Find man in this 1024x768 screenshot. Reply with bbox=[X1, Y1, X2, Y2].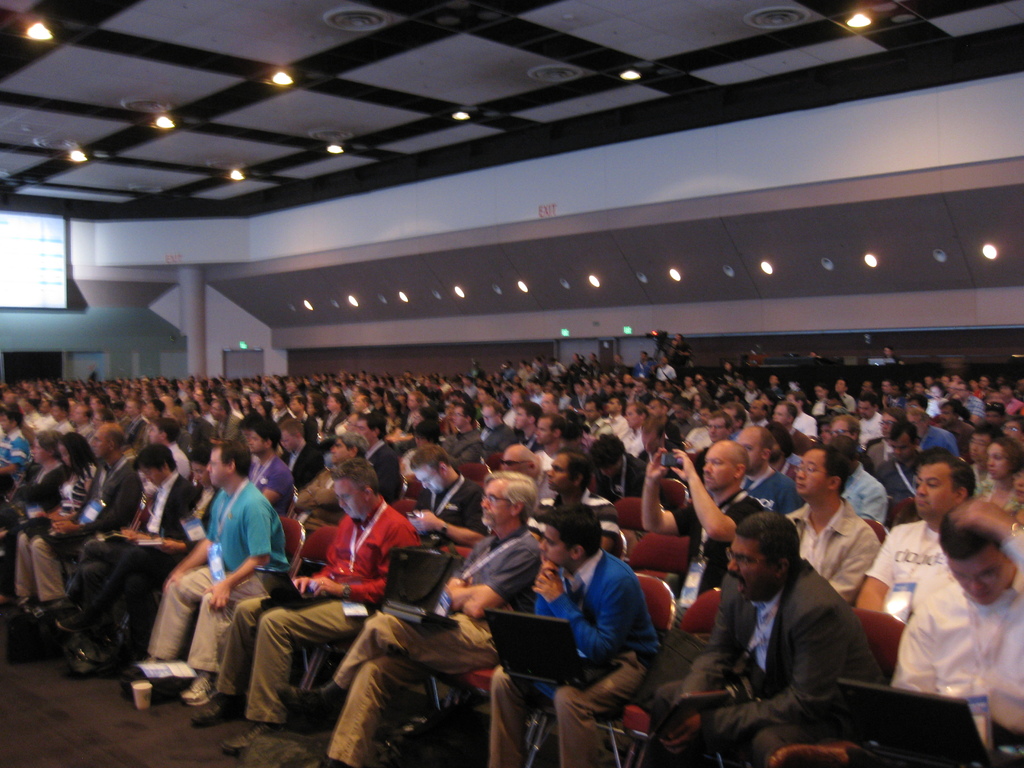
bbox=[248, 420, 296, 509].
